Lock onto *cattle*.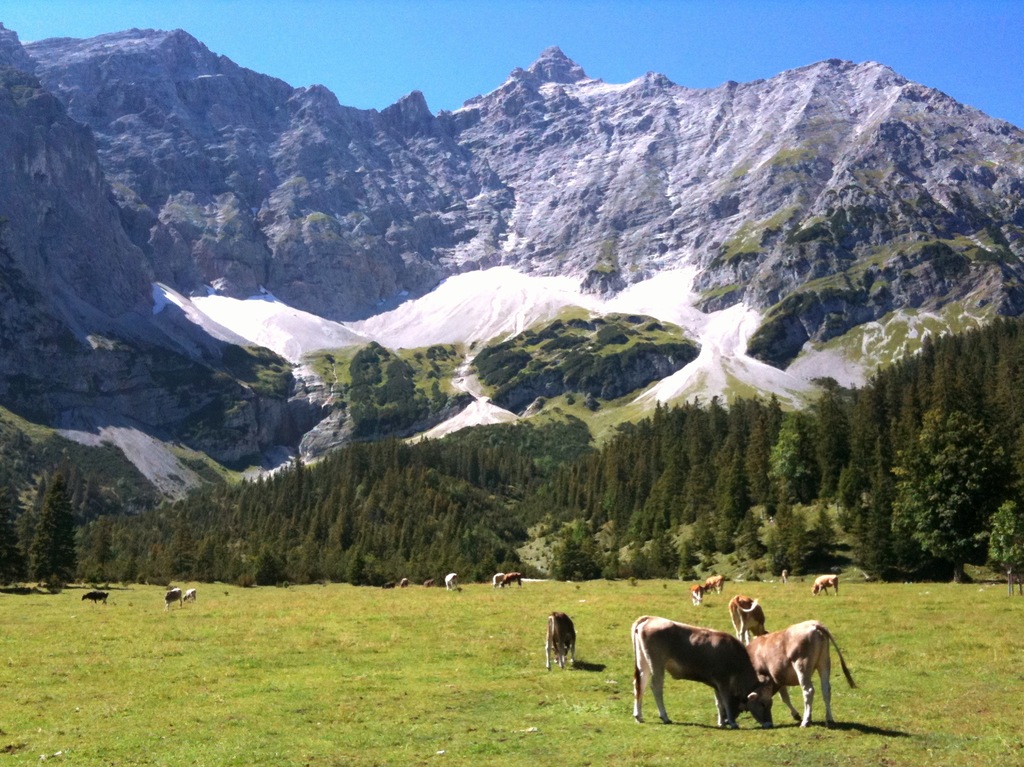
Locked: <box>809,573,839,599</box>.
